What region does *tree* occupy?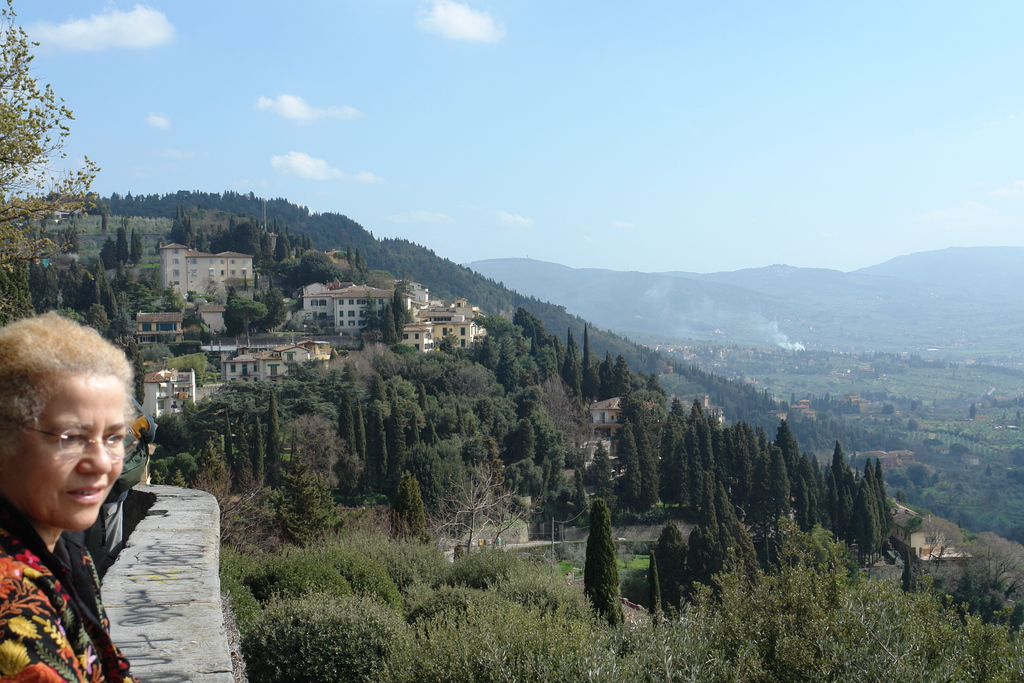
[x1=0, y1=0, x2=105, y2=309].
